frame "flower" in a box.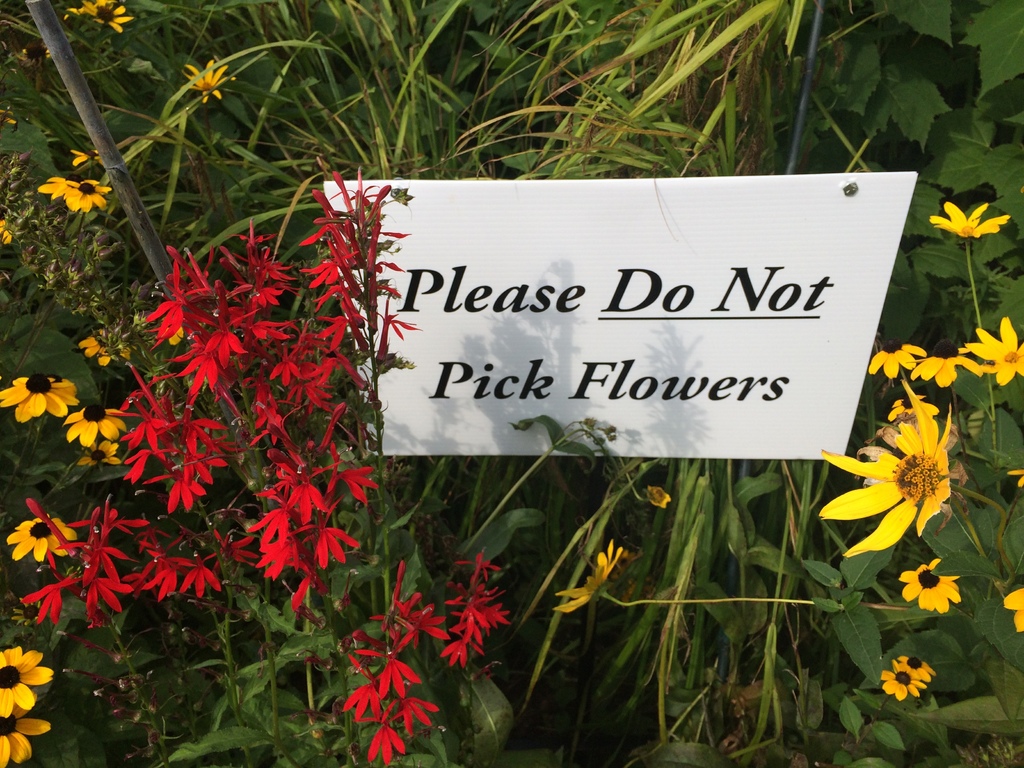
bbox=[0, 365, 83, 422].
